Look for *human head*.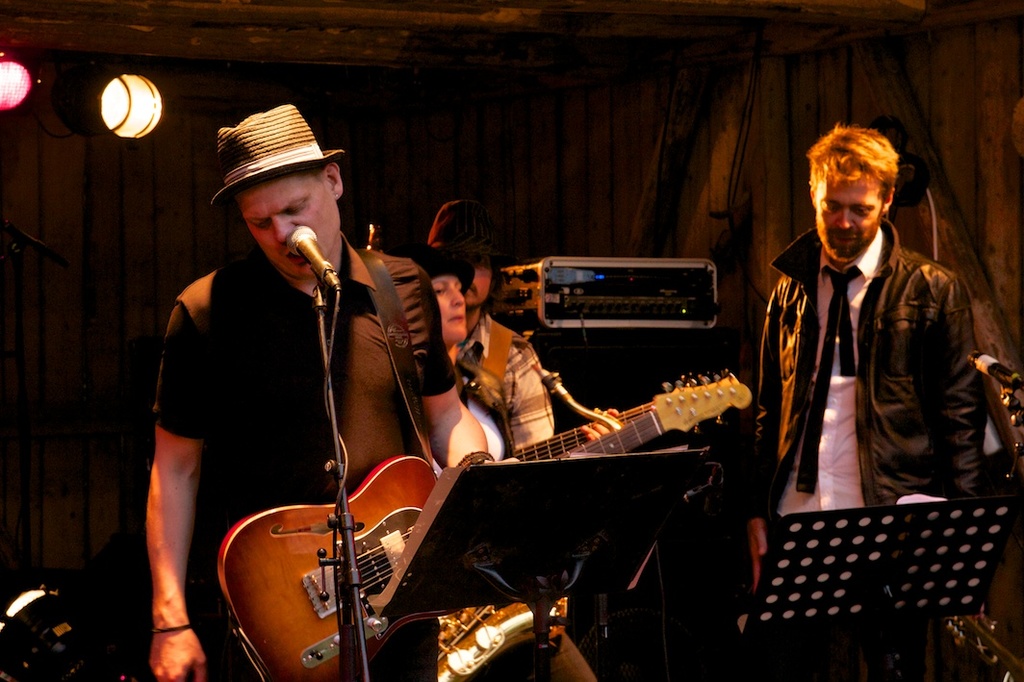
Found: bbox=(428, 226, 495, 309).
